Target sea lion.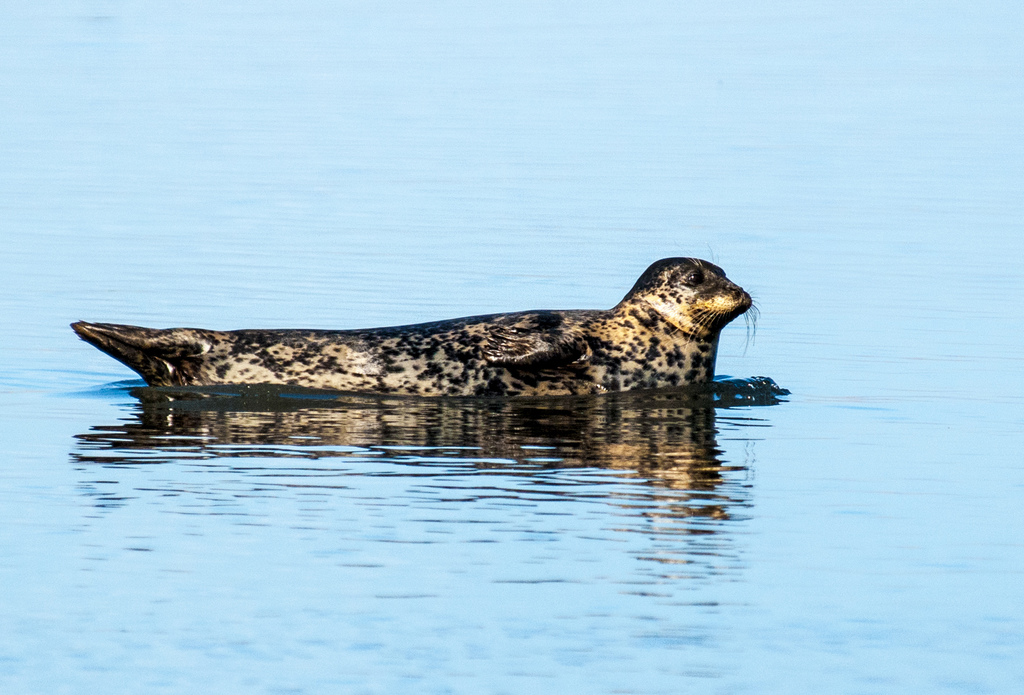
Target region: 71,256,768,396.
